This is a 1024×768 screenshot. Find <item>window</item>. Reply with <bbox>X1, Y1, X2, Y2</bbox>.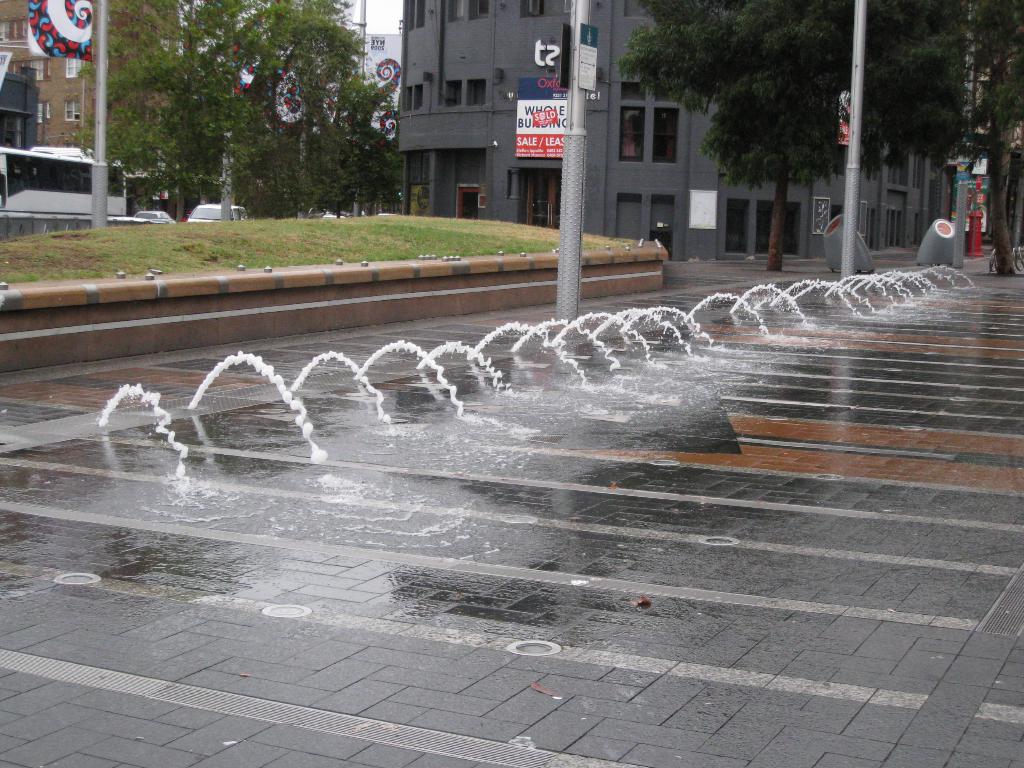
<bbox>407, 1, 428, 30</bbox>.
